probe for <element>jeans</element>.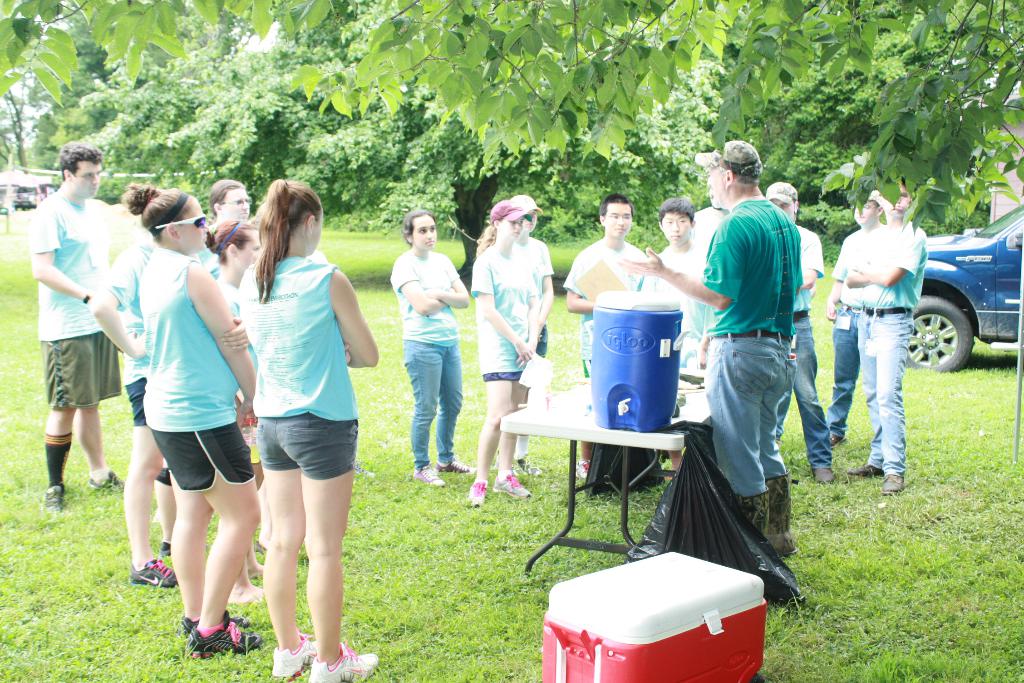
Probe result: x1=781 y1=310 x2=834 y2=465.
